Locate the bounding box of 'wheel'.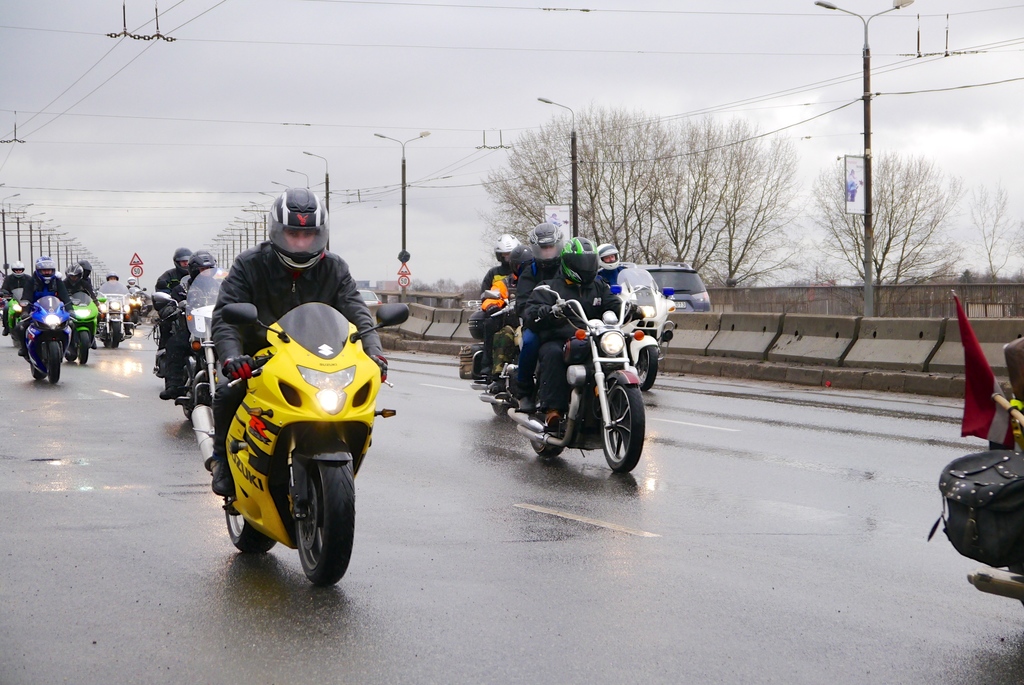
Bounding box: <bbox>491, 400, 509, 416</bbox>.
